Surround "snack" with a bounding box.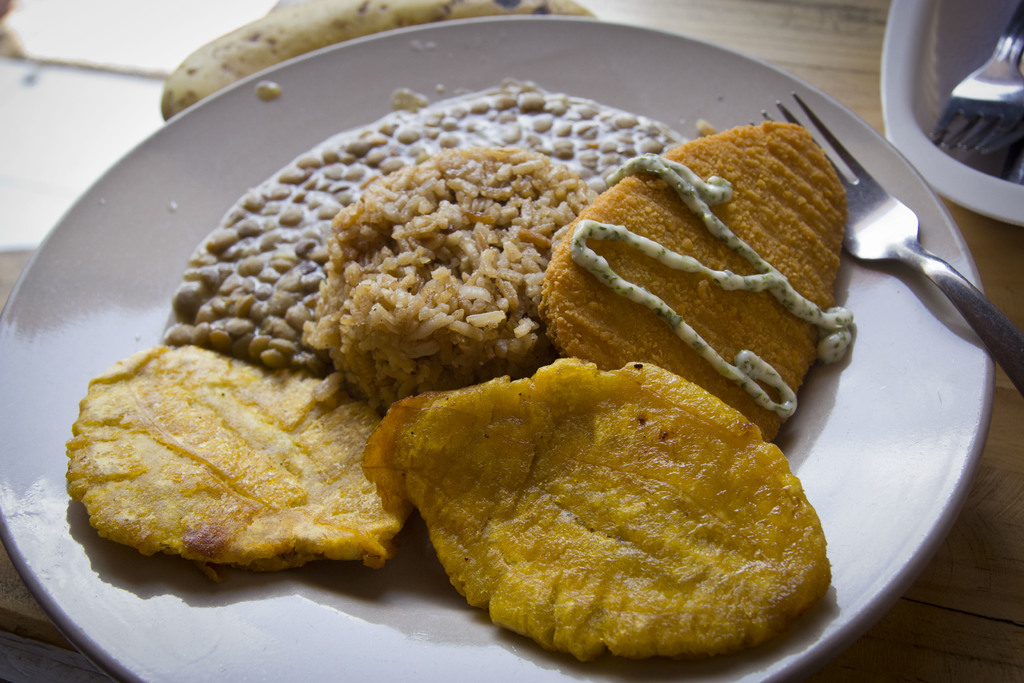
bbox=(66, 347, 404, 582).
